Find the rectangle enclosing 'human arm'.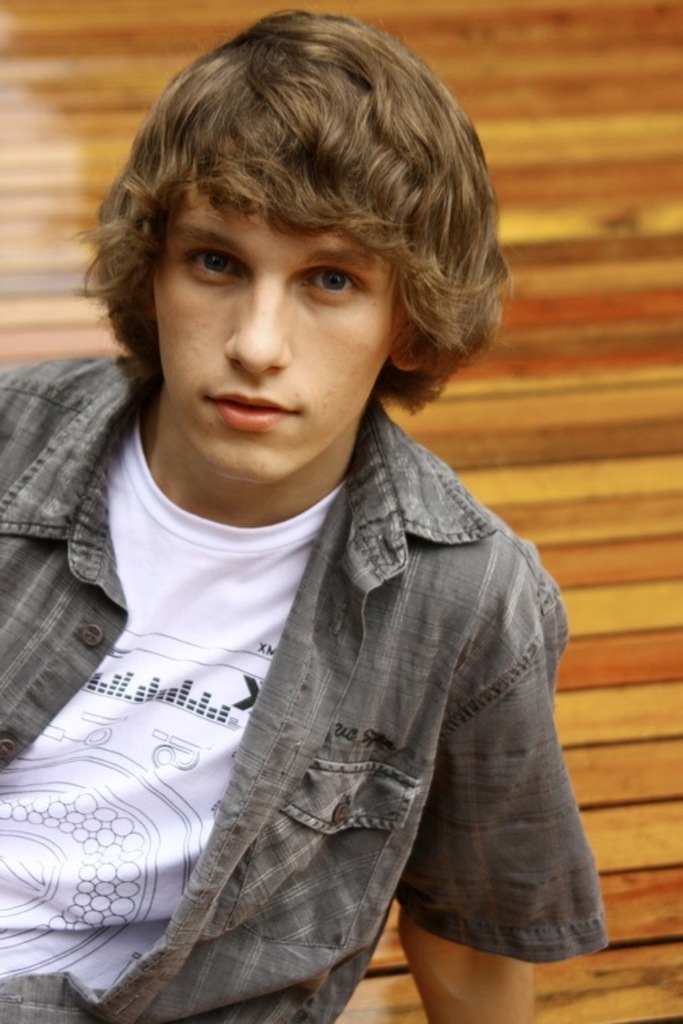
(370,519,597,979).
